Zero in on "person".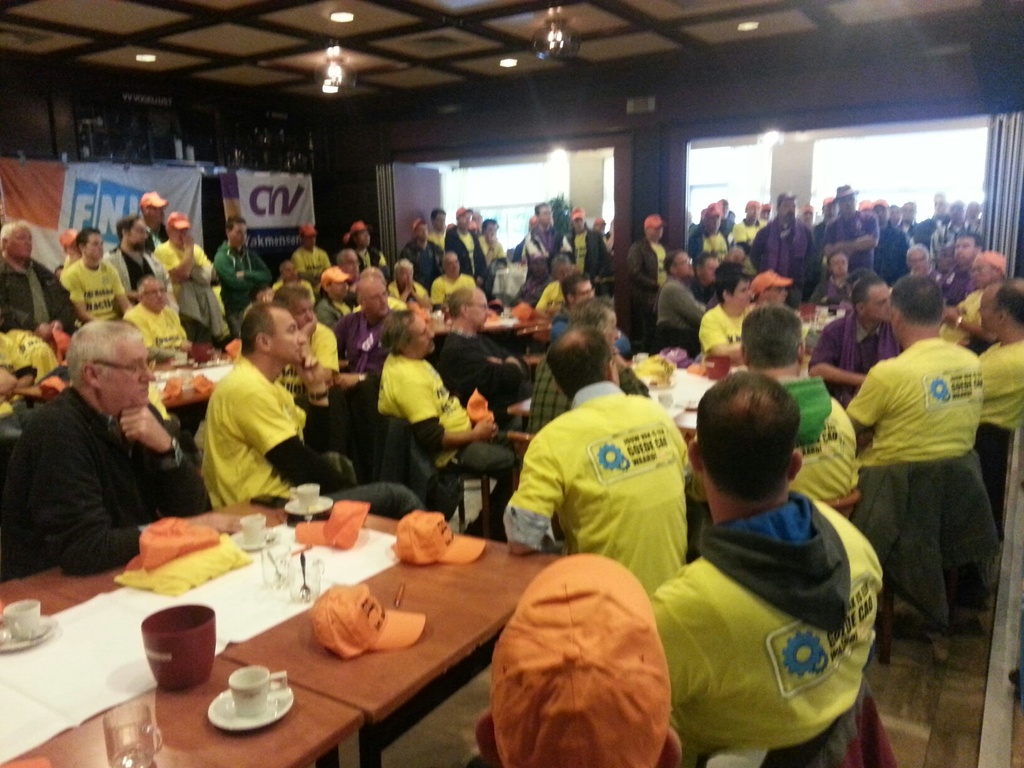
Zeroed in: <bbox>397, 217, 449, 278</bbox>.
